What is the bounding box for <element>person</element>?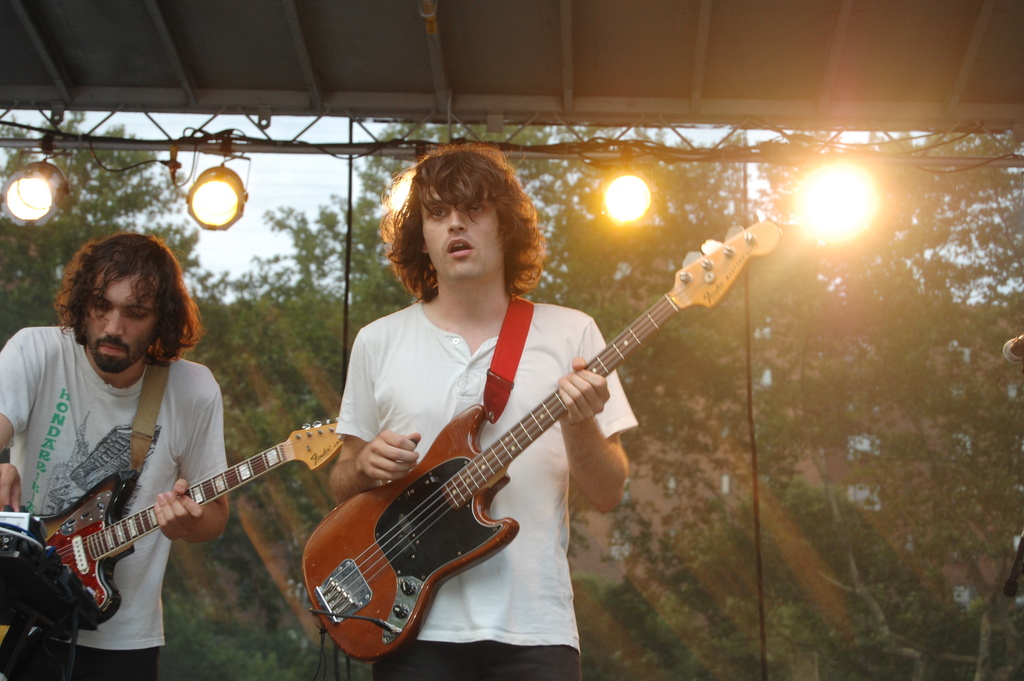
pyautogui.locateOnScreen(20, 229, 262, 645).
